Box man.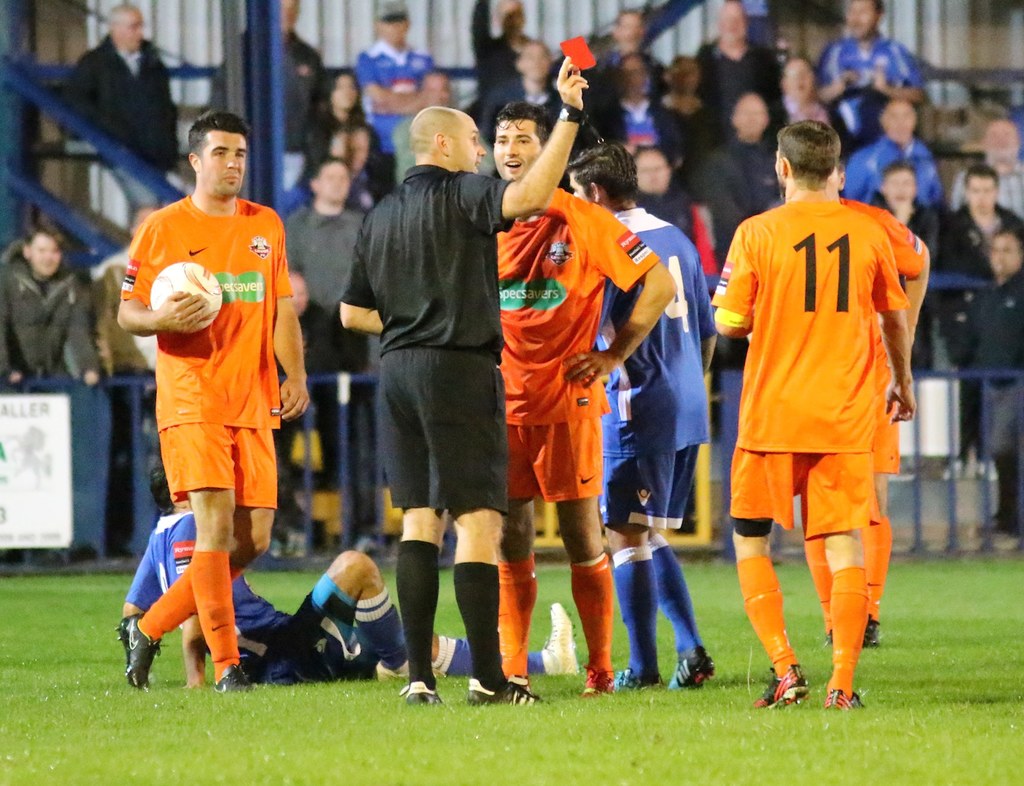
{"x1": 696, "y1": 0, "x2": 781, "y2": 102}.
